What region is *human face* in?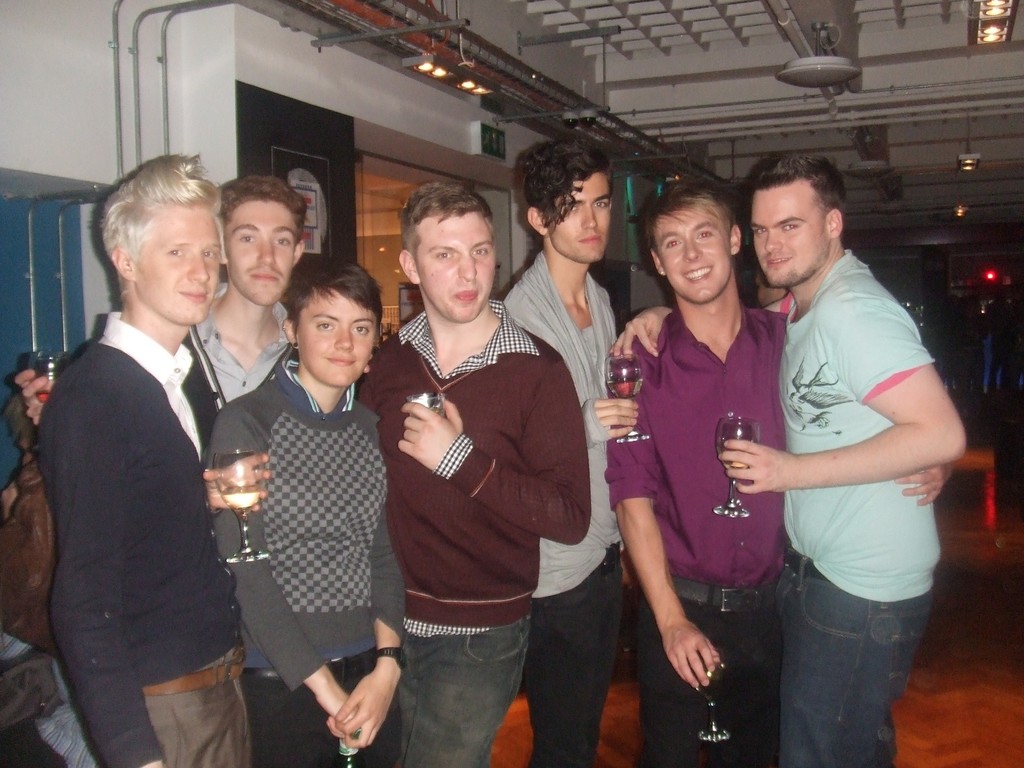
223:193:297:308.
